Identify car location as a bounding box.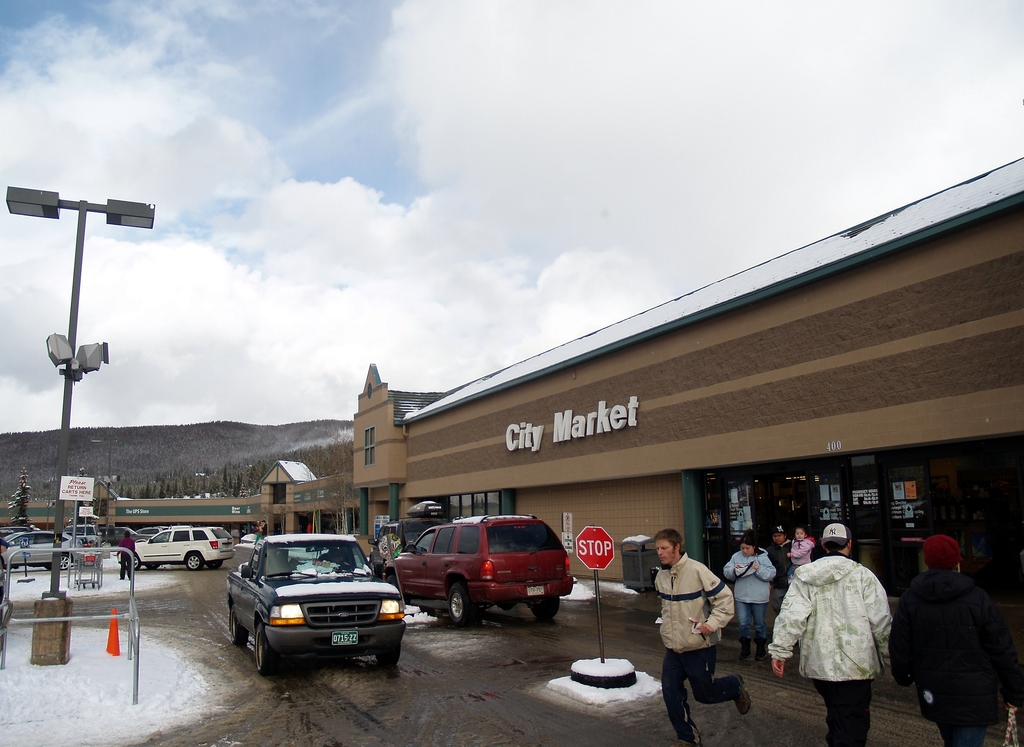
126 524 232 565.
